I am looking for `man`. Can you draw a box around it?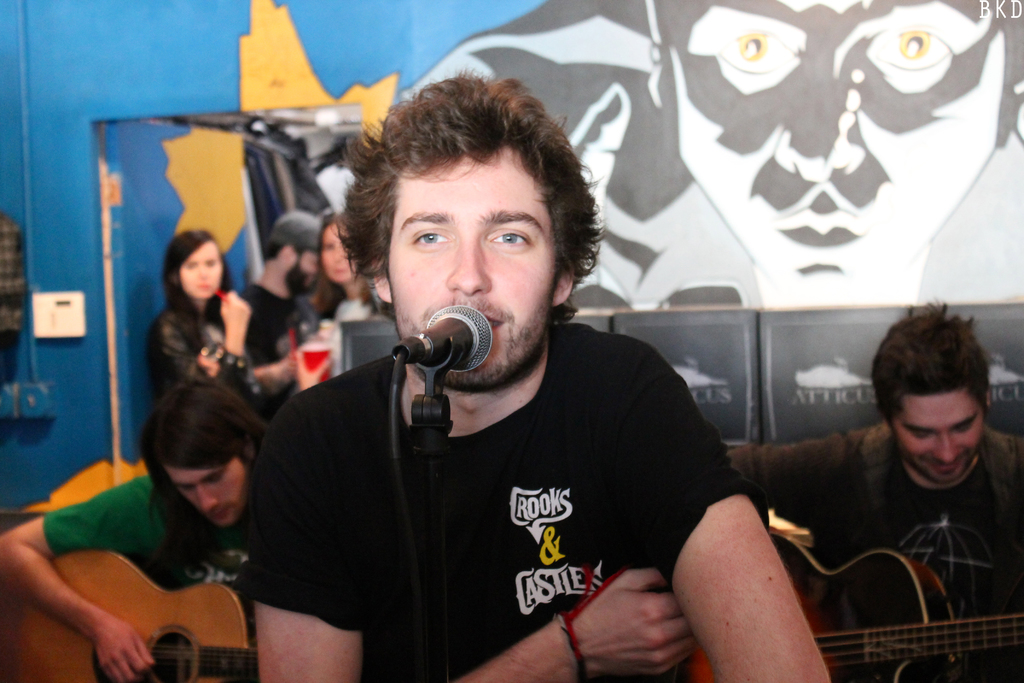
Sure, the bounding box is [x1=210, y1=210, x2=323, y2=397].
